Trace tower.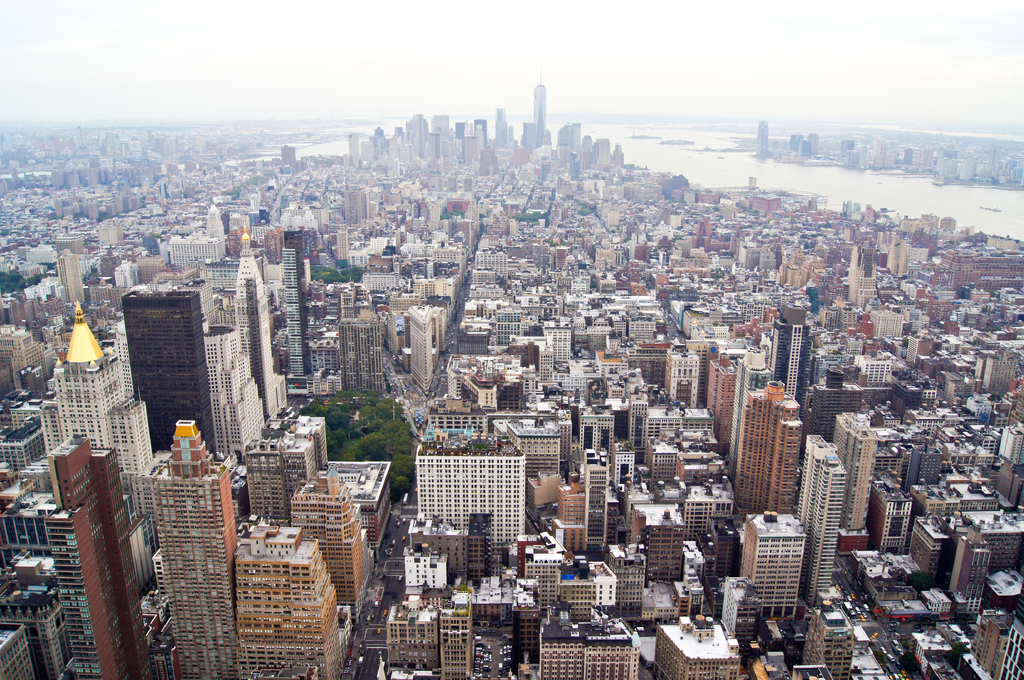
Traced to select_region(765, 301, 812, 408).
